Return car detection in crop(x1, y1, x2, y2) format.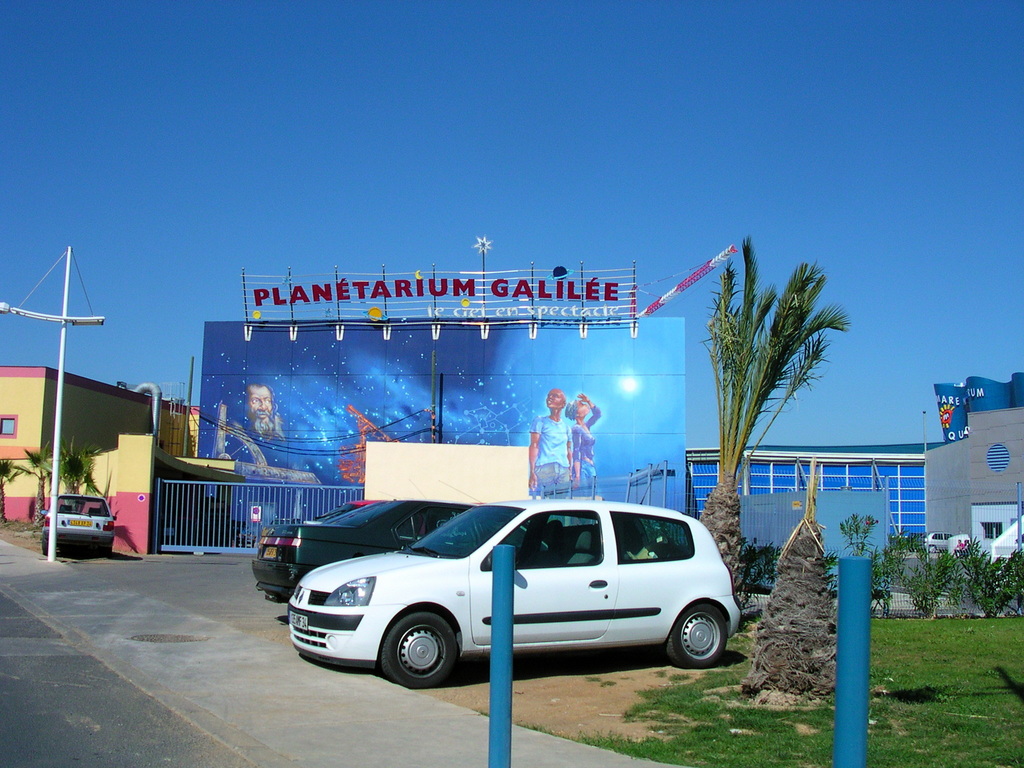
crop(277, 495, 744, 689).
